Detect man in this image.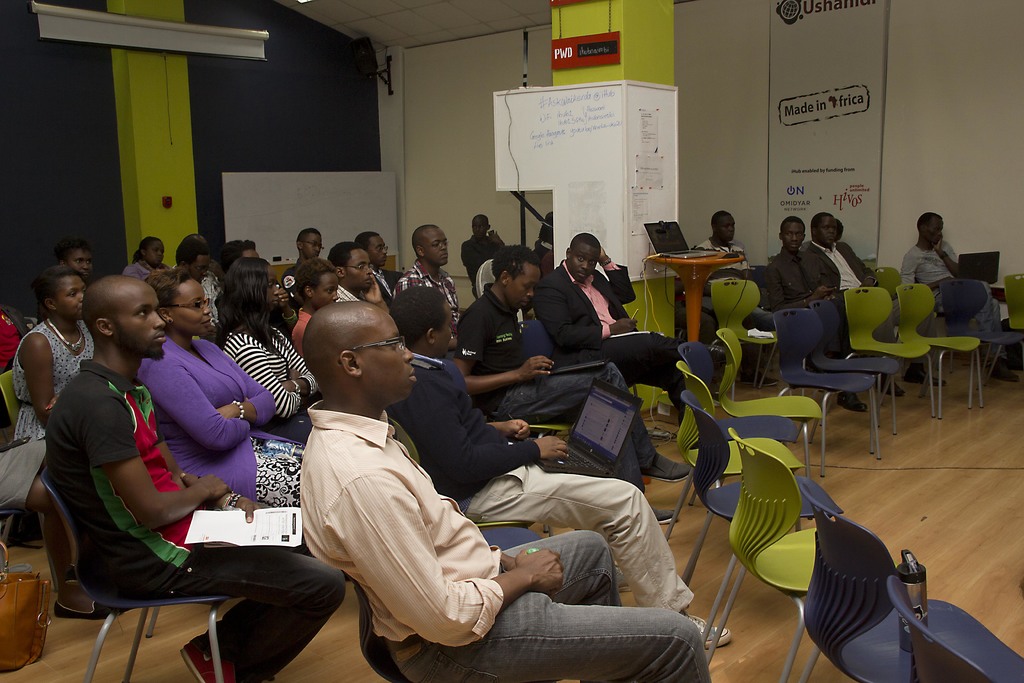
Detection: 172, 236, 225, 336.
